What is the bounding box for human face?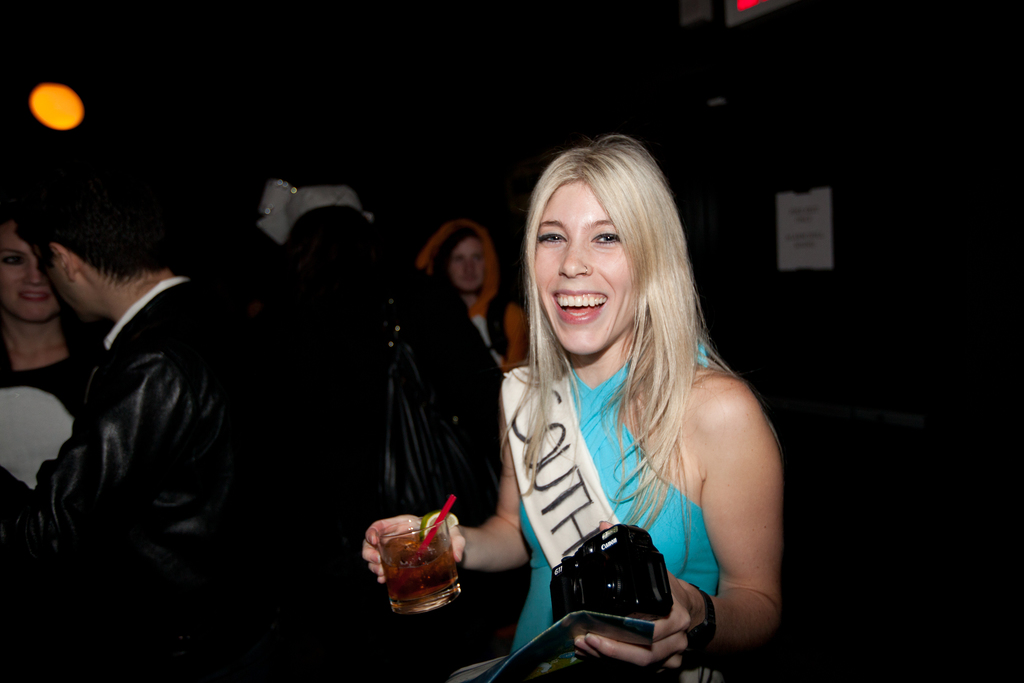
pyautogui.locateOnScreen(0, 224, 60, 323).
